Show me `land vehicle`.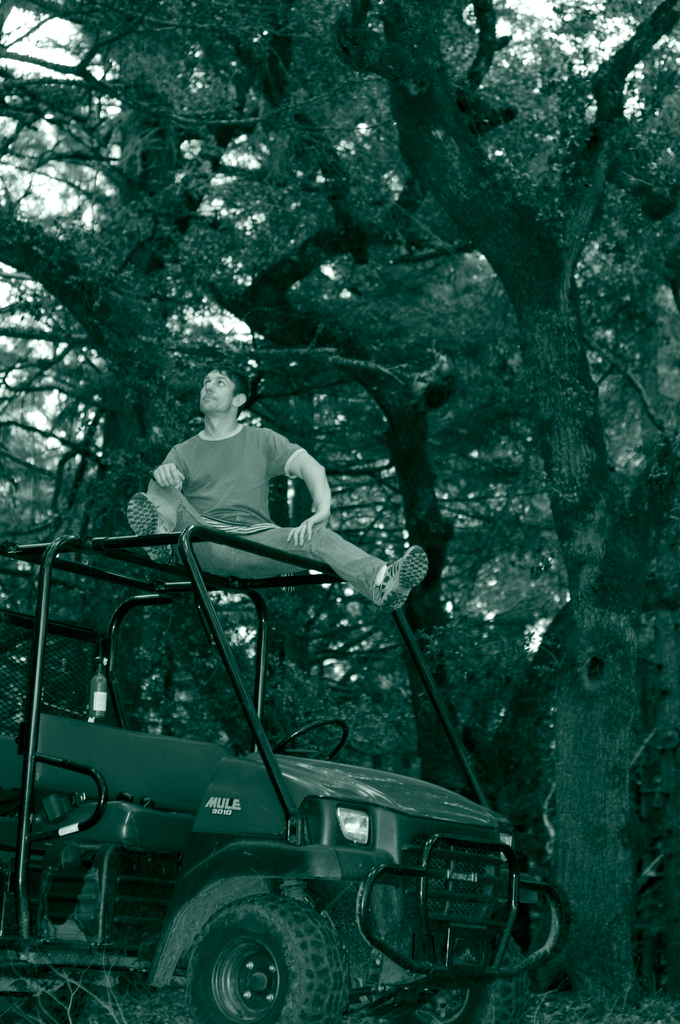
`land vehicle` is here: select_region(5, 467, 558, 998).
